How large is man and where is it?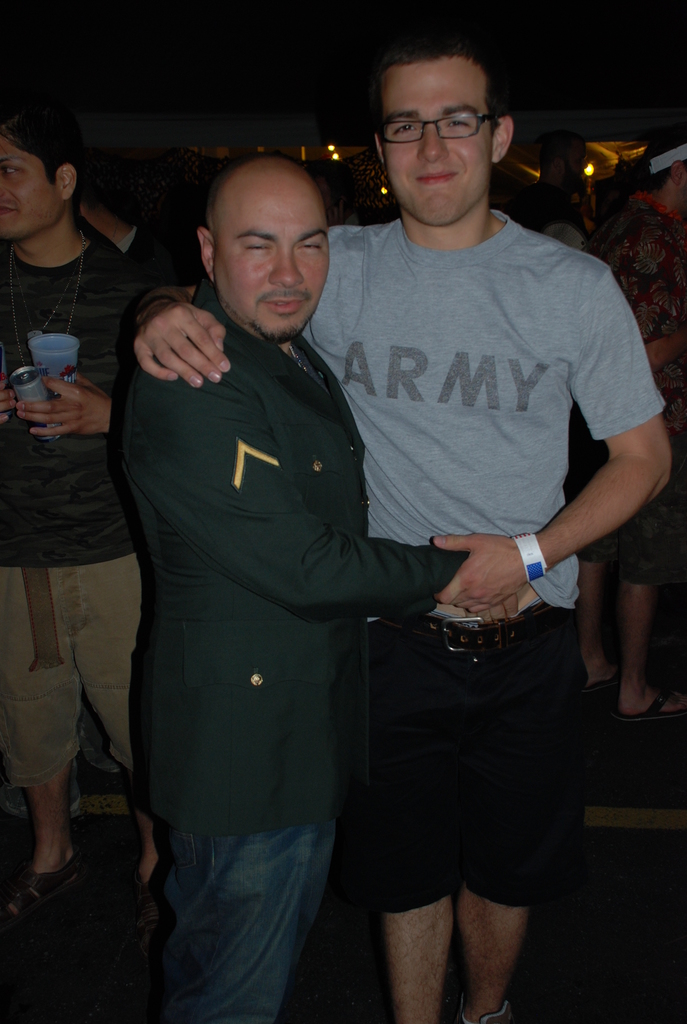
Bounding box: [110, 160, 526, 1023].
